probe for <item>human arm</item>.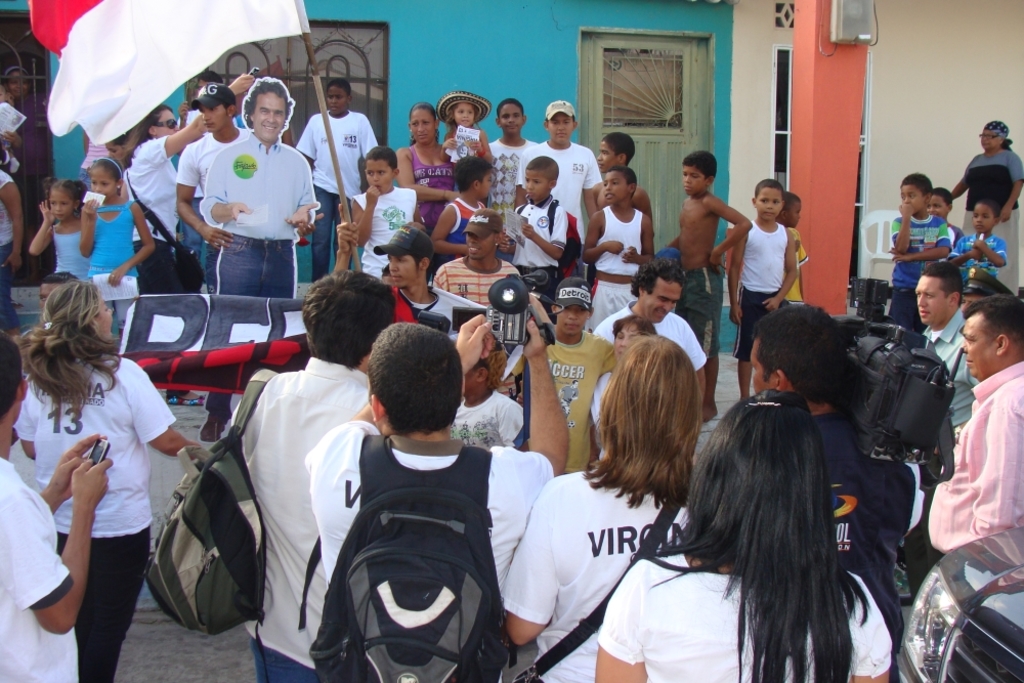
Probe result: region(17, 414, 128, 633).
